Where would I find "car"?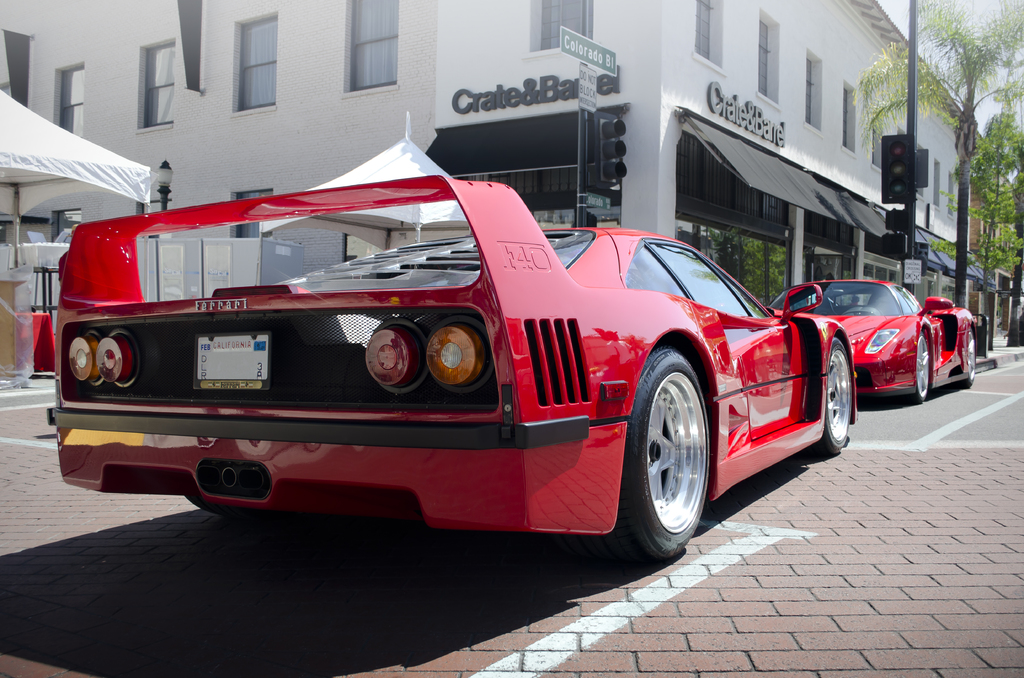
At select_region(776, 280, 977, 407).
